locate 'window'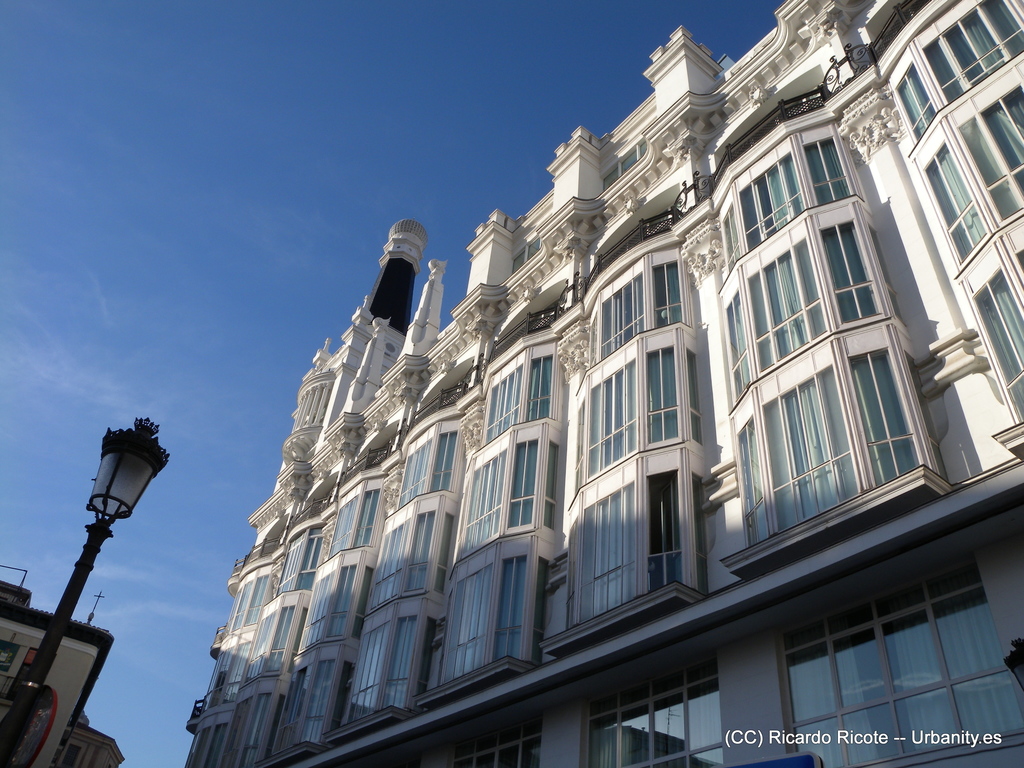
<box>177,721,220,767</box>
